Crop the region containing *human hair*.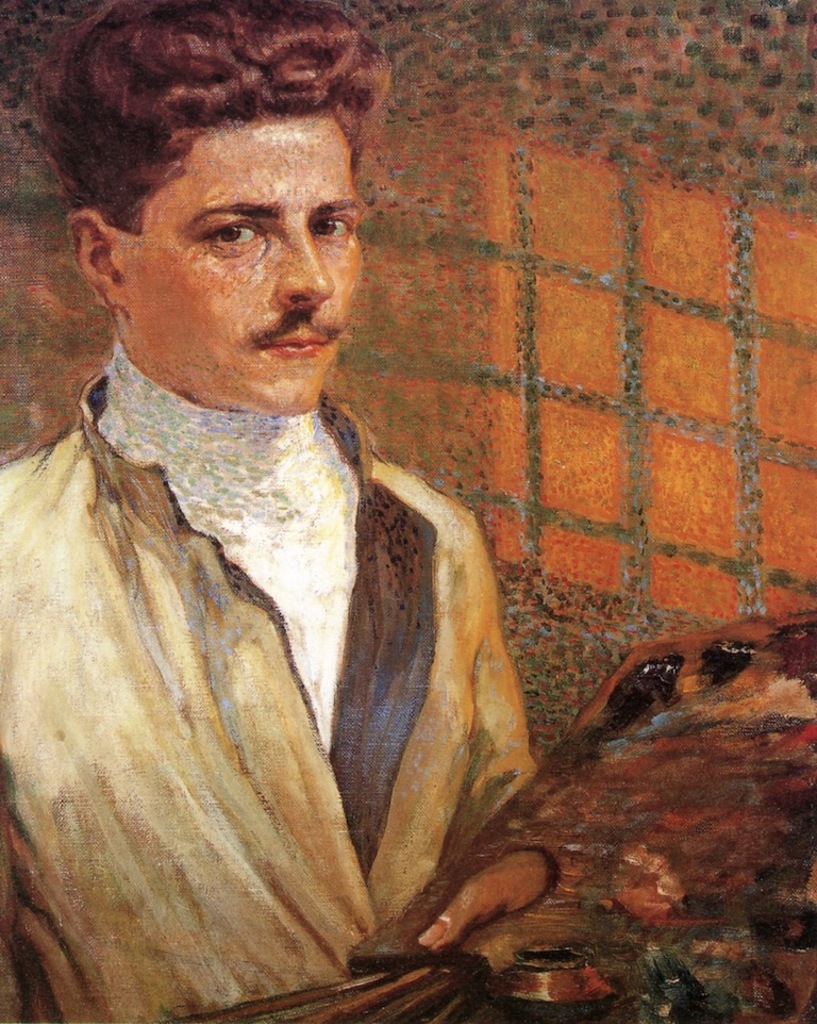
Crop region: <bbox>34, 17, 364, 253</bbox>.
